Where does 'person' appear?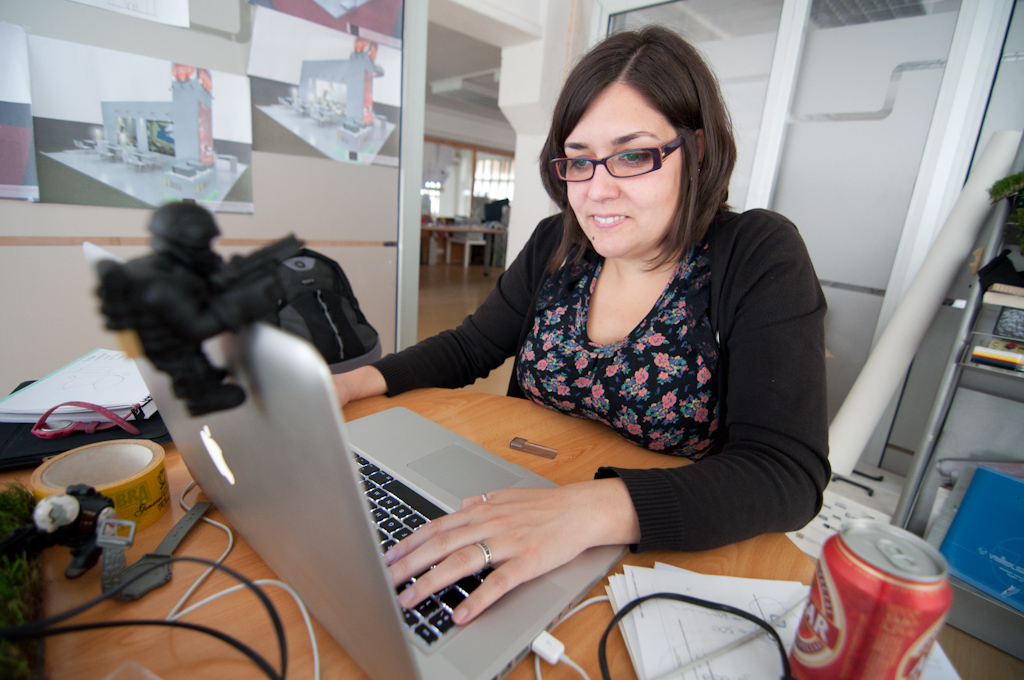
Appears at x1=303, y1=56, x2=810, y2=623.
